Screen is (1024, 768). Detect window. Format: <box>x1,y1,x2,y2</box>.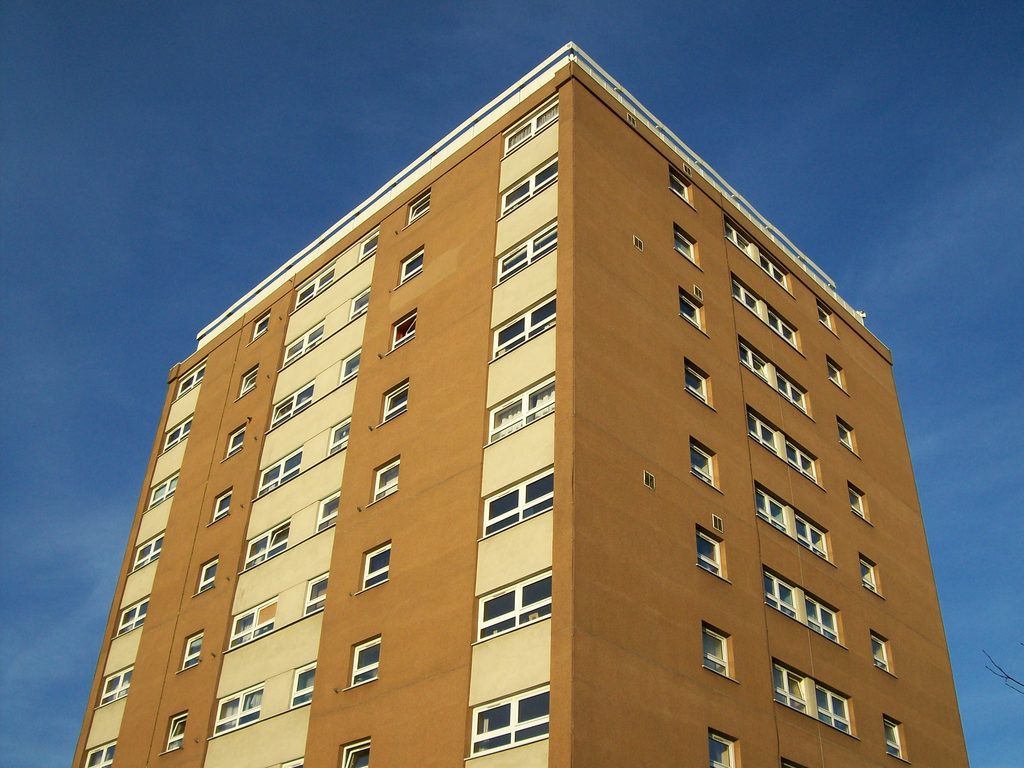
<box>849,479,874,526</box>.
